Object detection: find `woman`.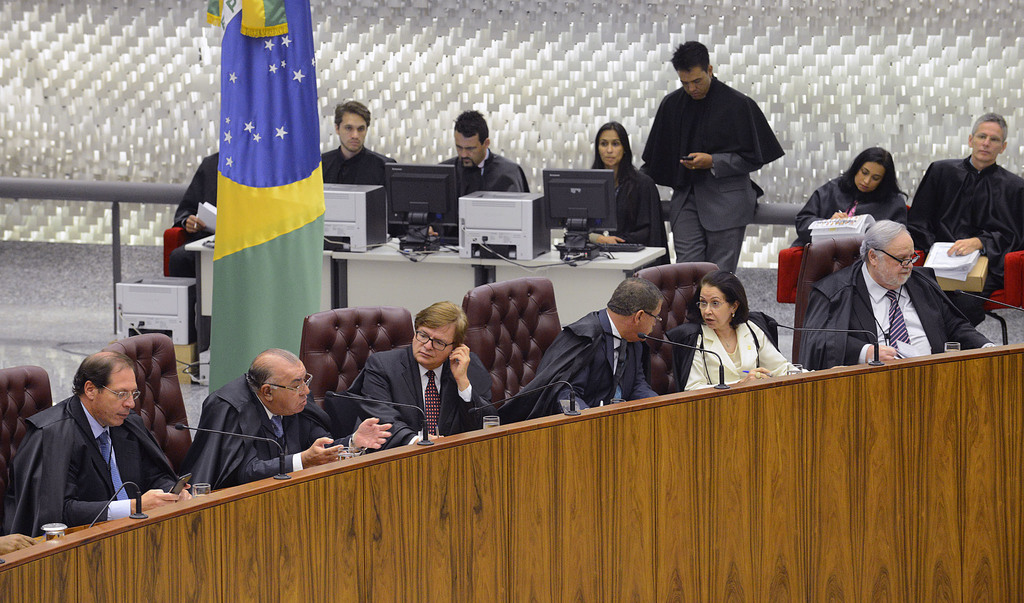
l=790, t=149, r=907, b=246.
